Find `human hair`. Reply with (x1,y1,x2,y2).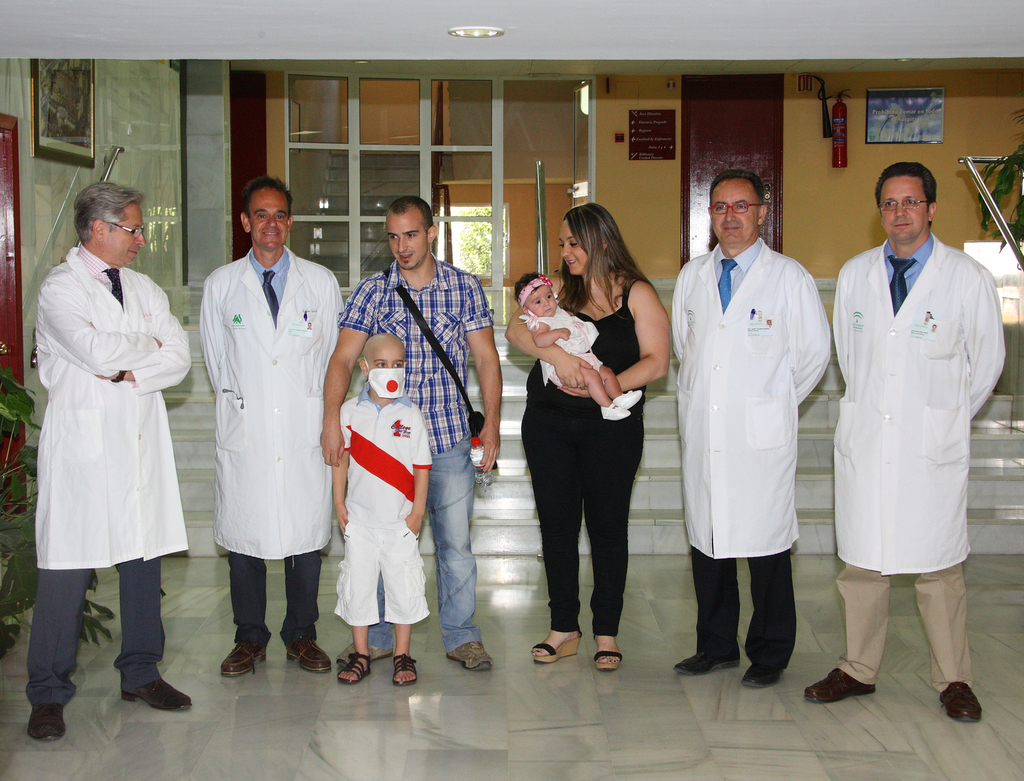
(512,271,549,309).
